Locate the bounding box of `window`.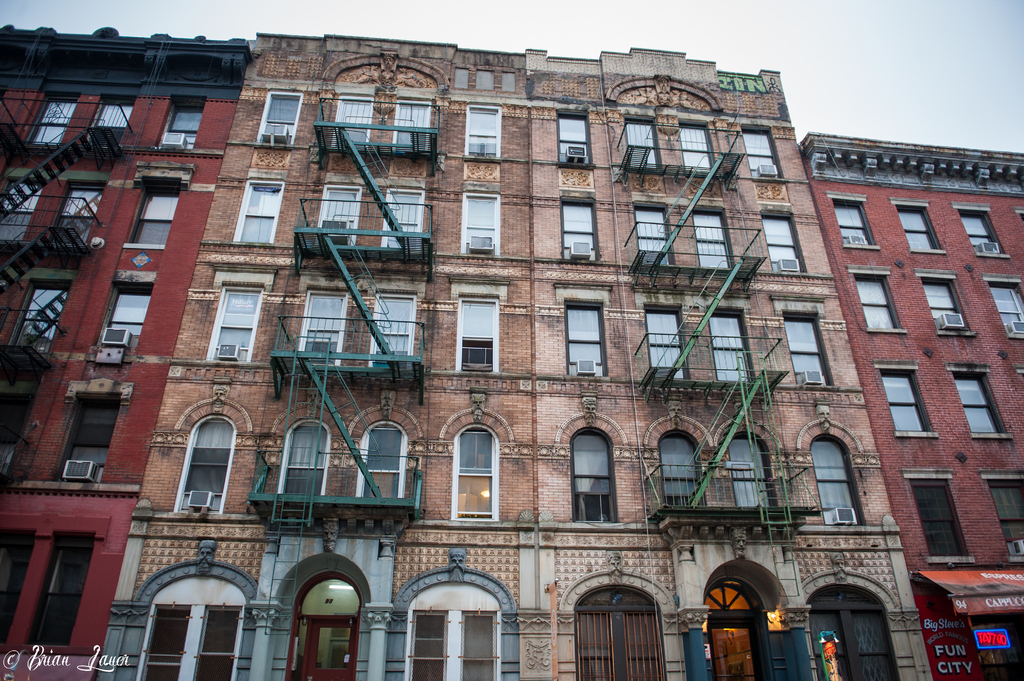
Bounding box: [left=385, top=545, right=519, bottom=680].
